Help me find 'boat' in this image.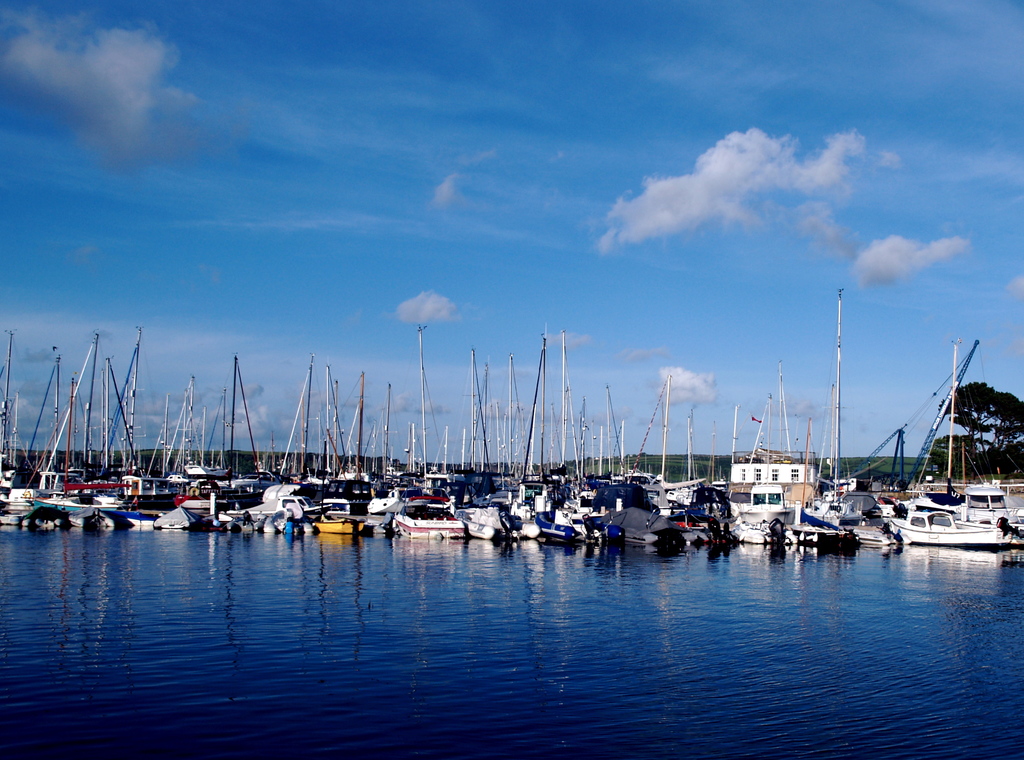
Found it: left=798, top=528, right=848, bottom=546.
